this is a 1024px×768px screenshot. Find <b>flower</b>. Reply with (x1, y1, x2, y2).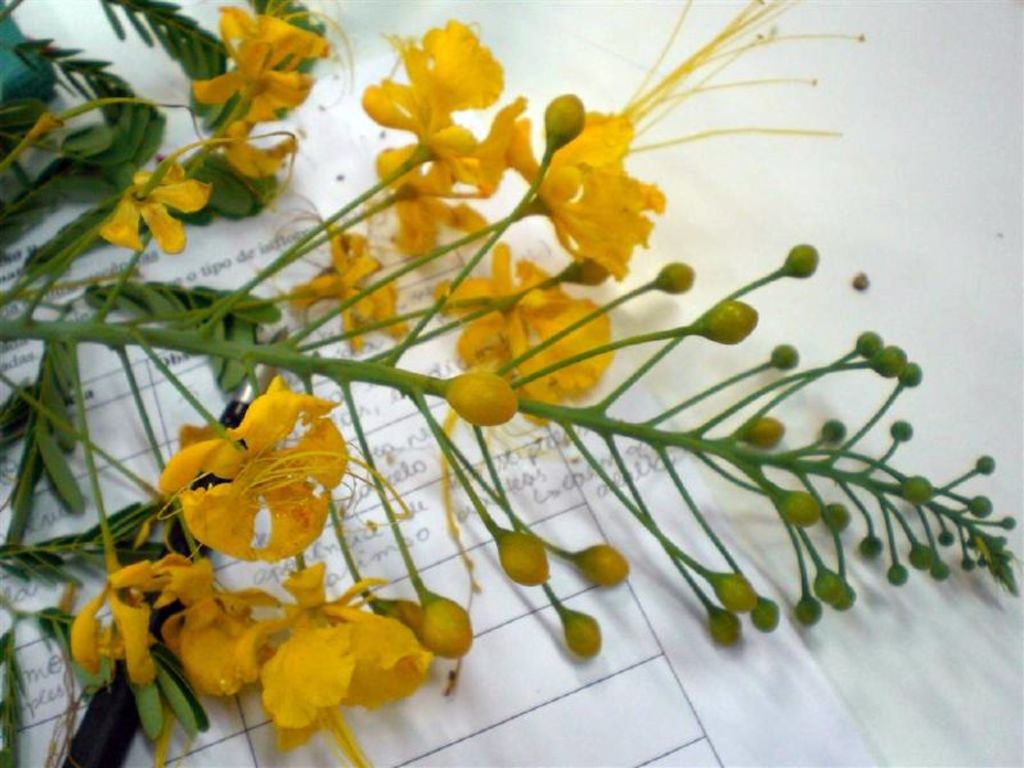
(480, 518, 567, 590).
